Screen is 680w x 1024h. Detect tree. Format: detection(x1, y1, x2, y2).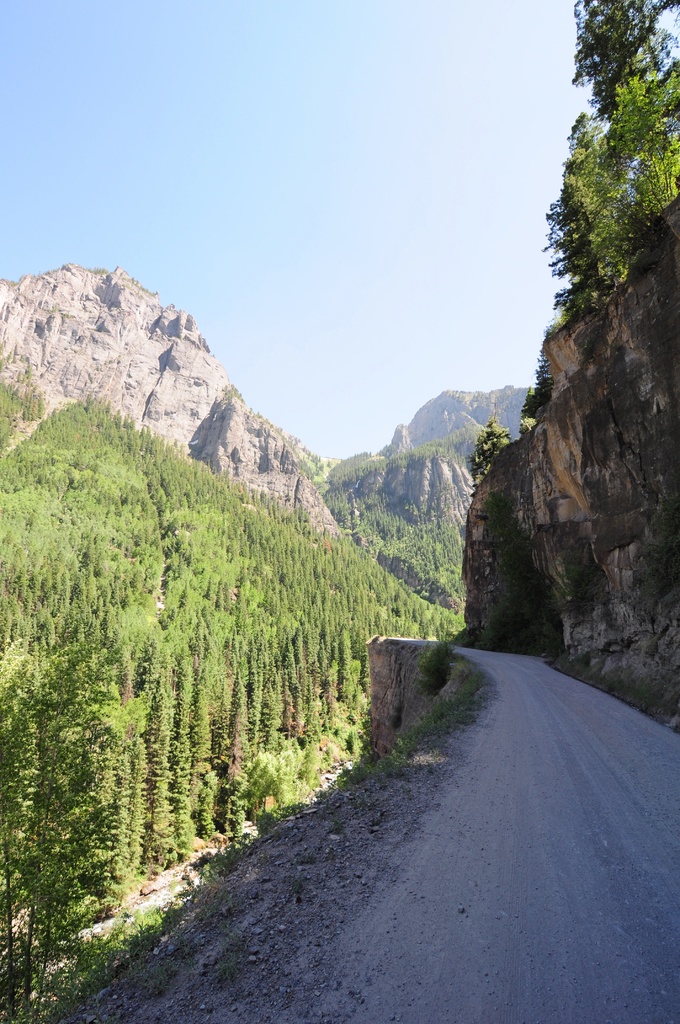
detection(469, 413, 516, 500).
